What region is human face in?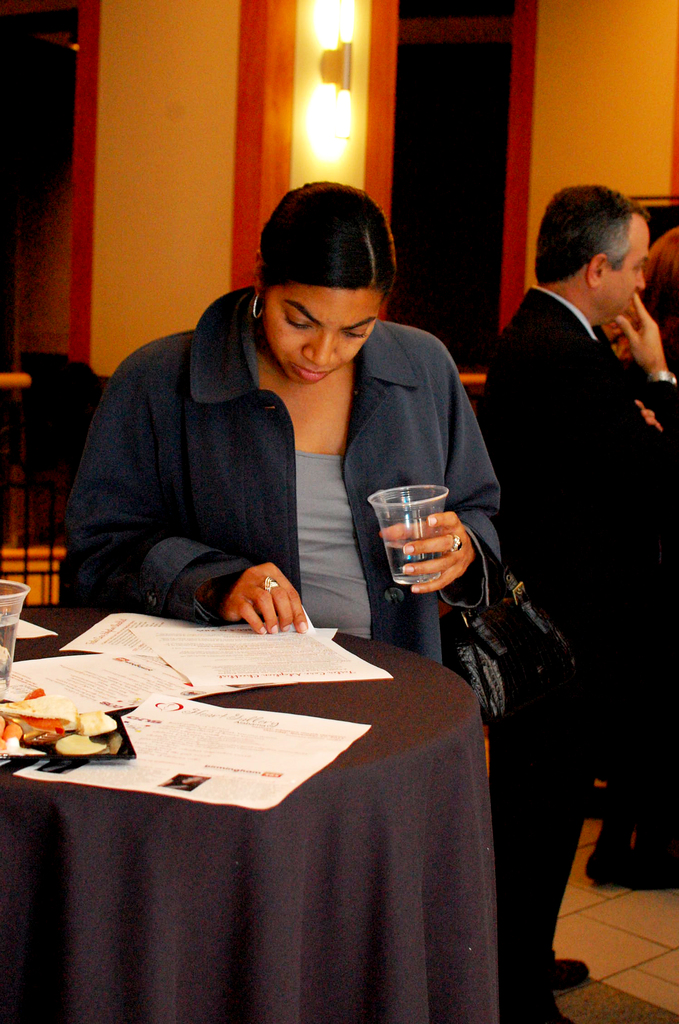
detection(270, 291, 385, 385).
